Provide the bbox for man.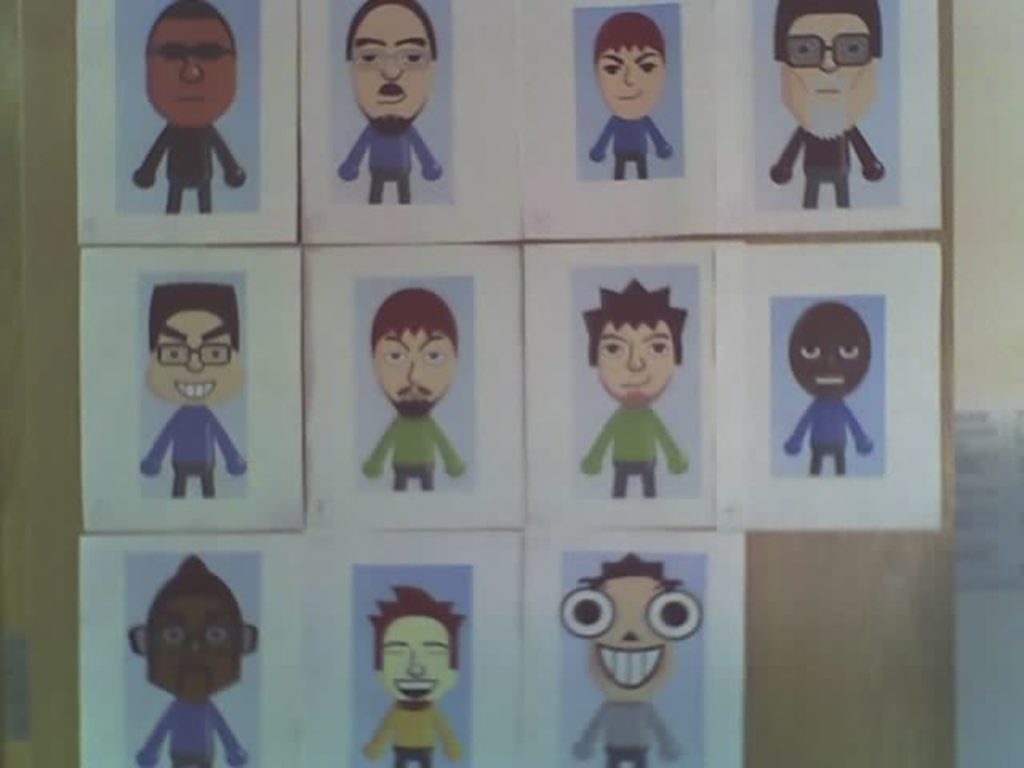
detection(138, 285, 246, 504).
